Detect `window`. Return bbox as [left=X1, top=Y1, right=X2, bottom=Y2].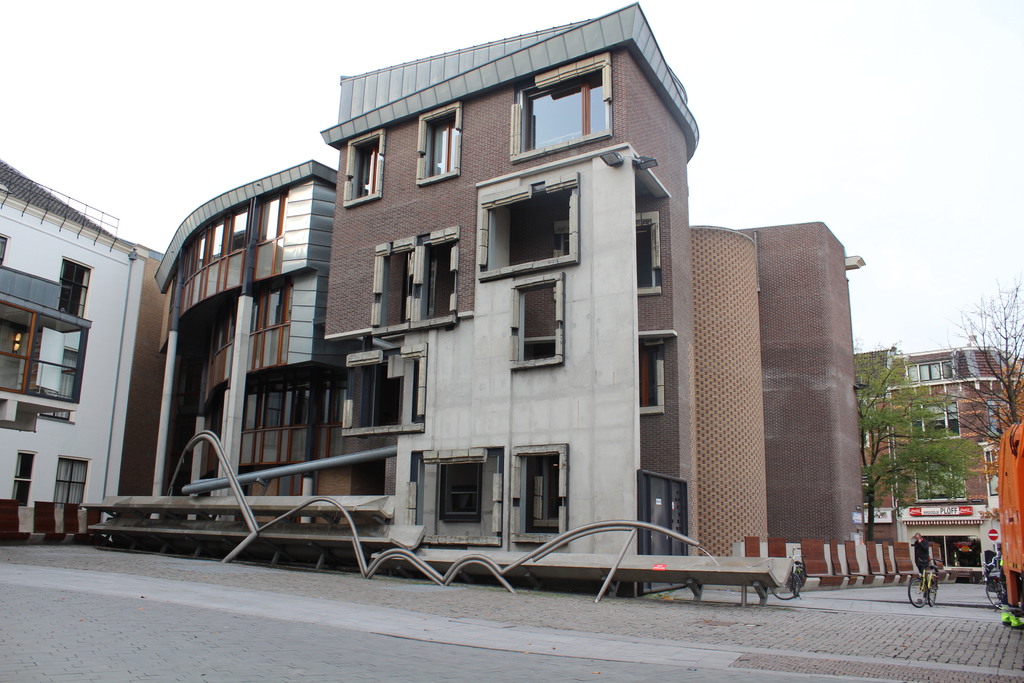
[left=5, top=447, right=36, bottom=508].
